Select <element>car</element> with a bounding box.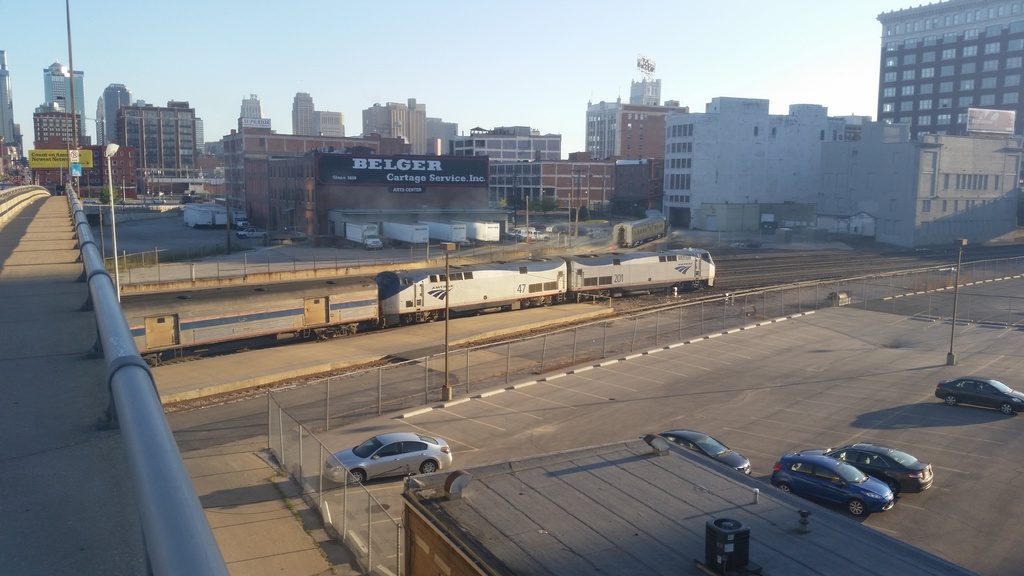
box(771, 454, 890, 516).
